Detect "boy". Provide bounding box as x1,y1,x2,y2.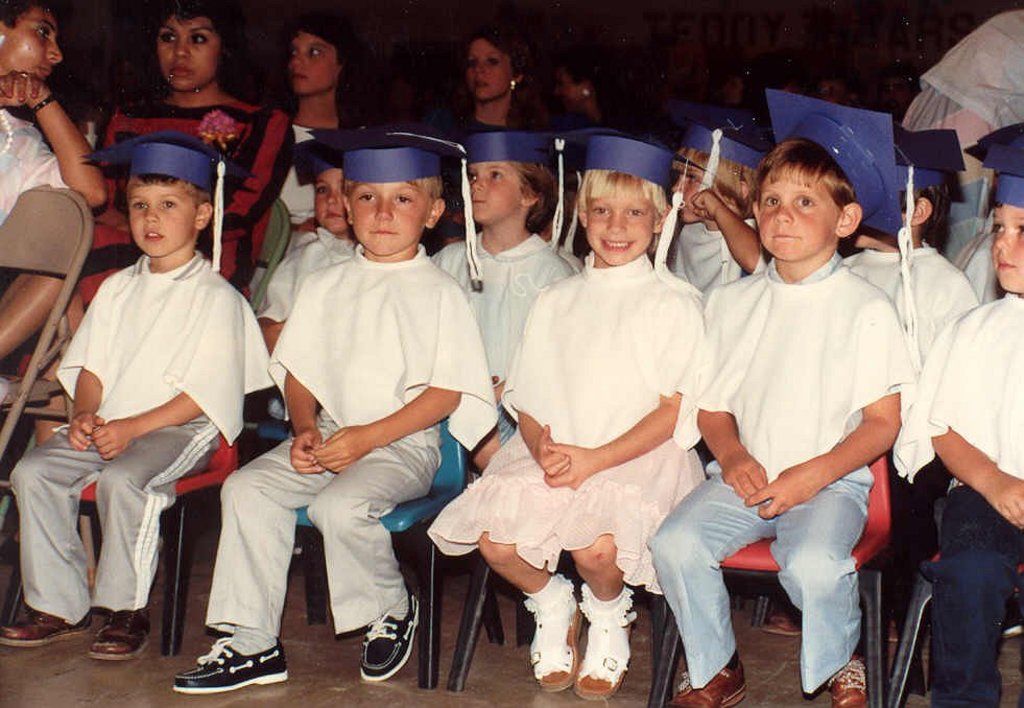
170,135,493,699.
